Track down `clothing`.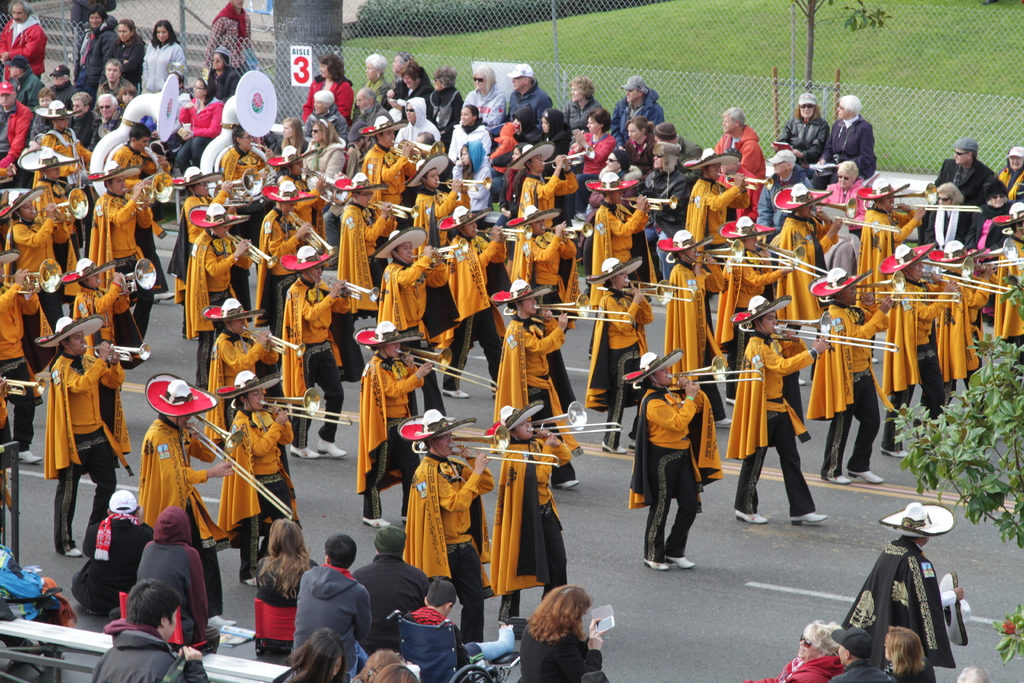
Tracked to crop(259, 555, 320, 663).
